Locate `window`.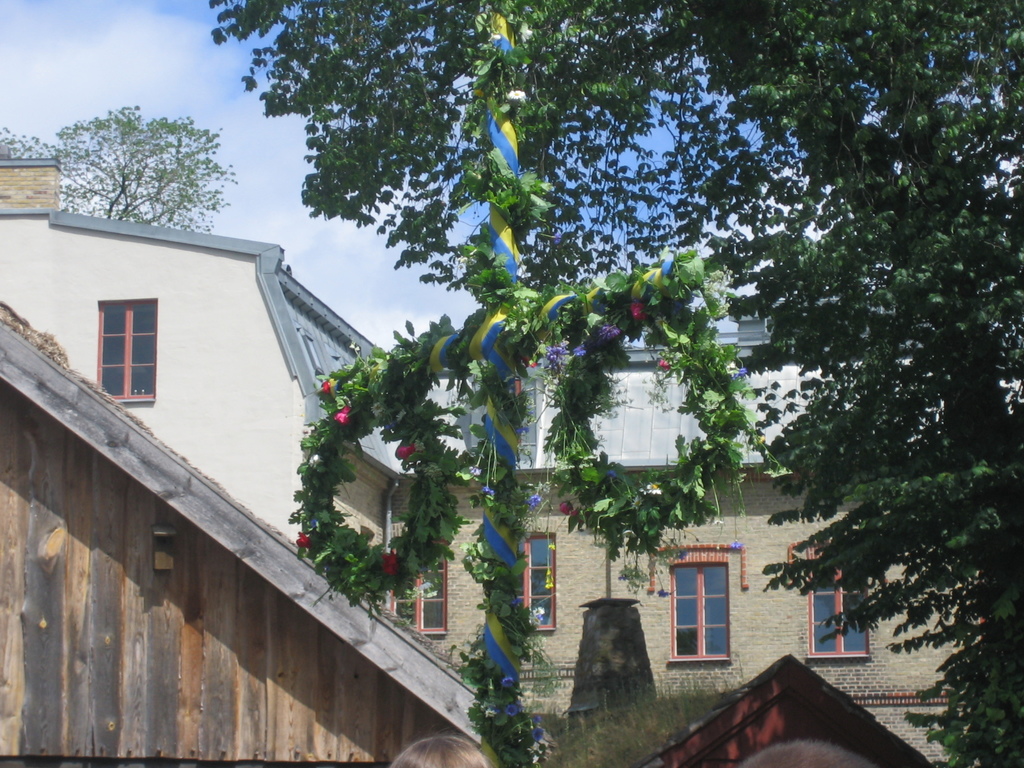
Bounding box: <box>305,336,325,373</box>.
